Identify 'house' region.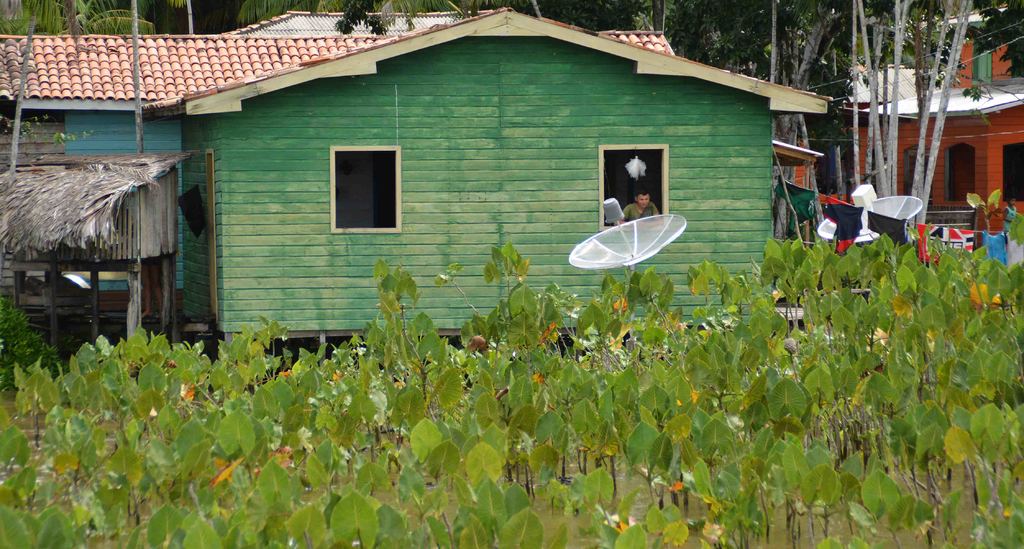
Region: {"left": 180, "top": 0, "right": 804, "bottom": 366}.
